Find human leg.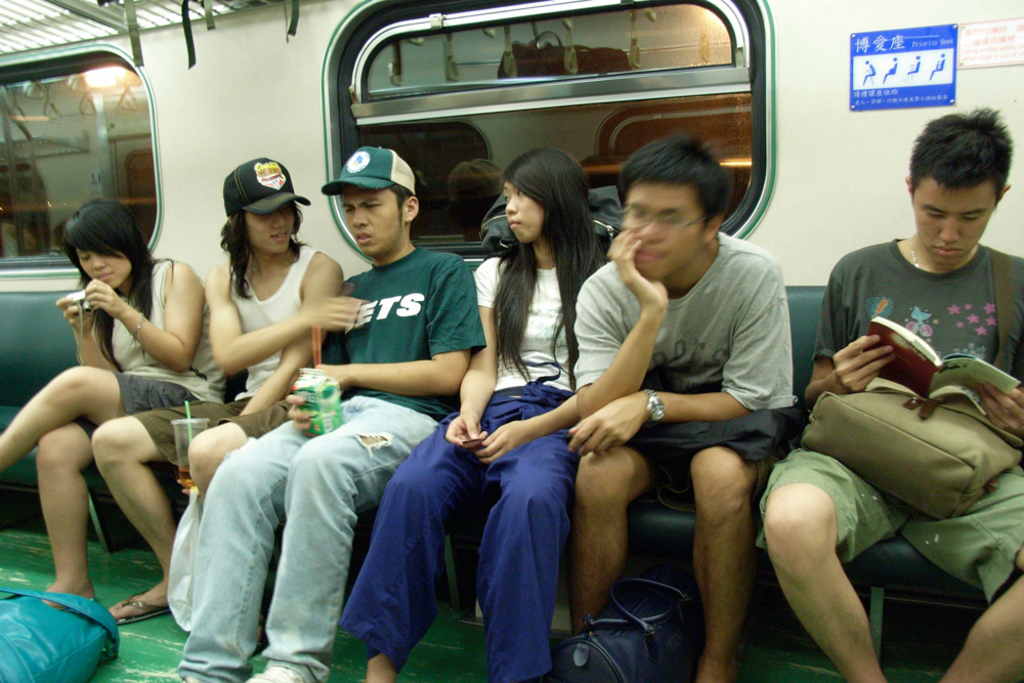
x1=0, y1=360, x2=194, y2=449.
